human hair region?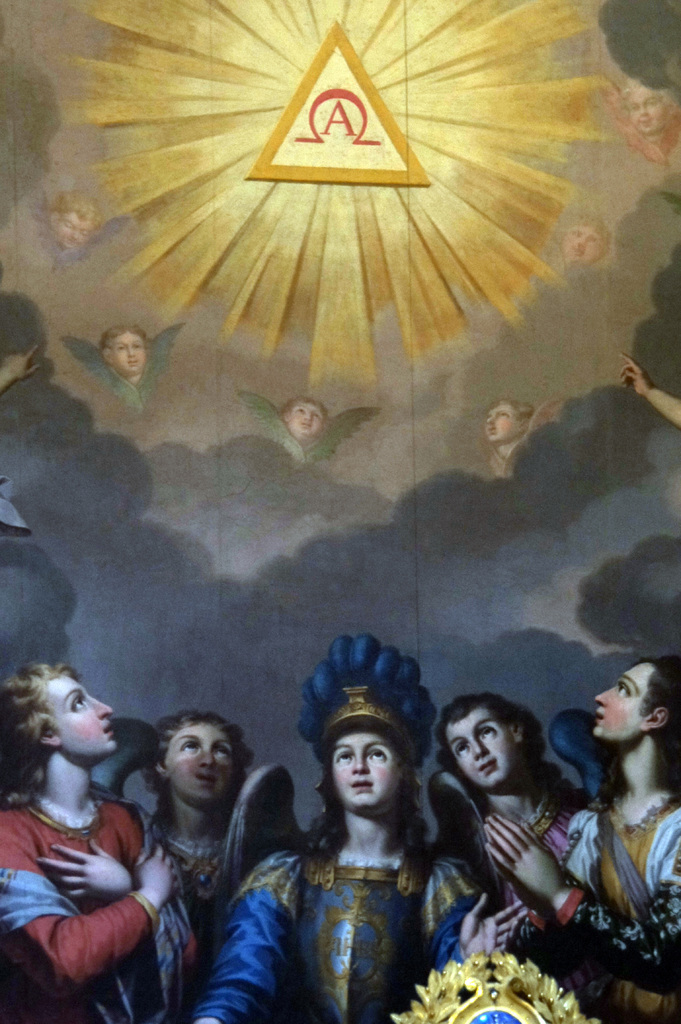
{"x1": 428, "y1": 689, "x2": 576, "y2": 806}
